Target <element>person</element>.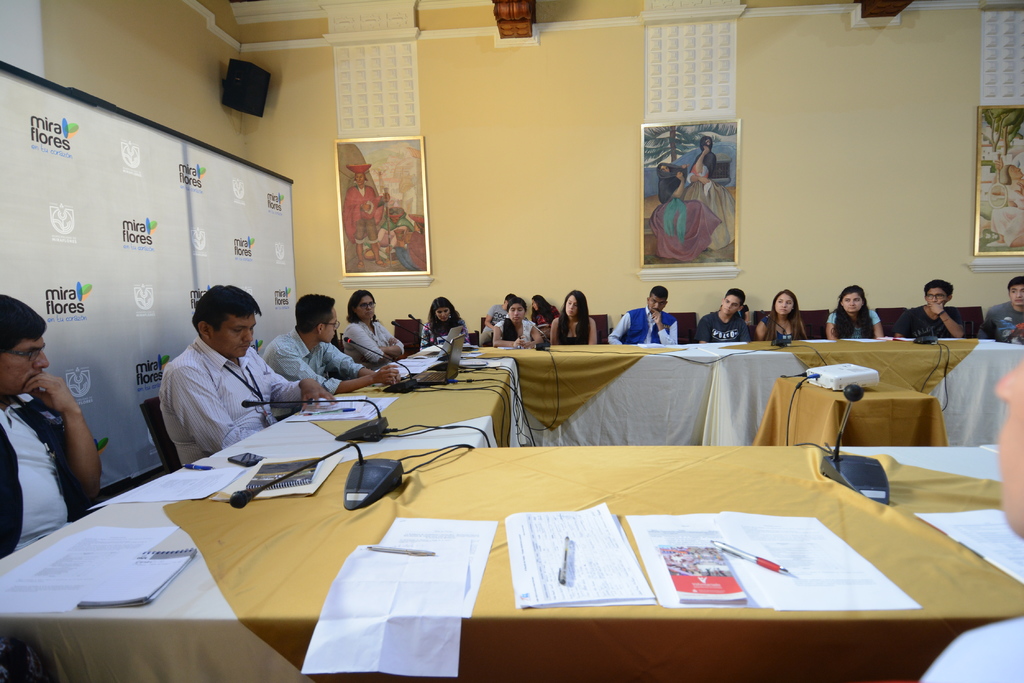
Target region: [496, 296, 545, 350].
